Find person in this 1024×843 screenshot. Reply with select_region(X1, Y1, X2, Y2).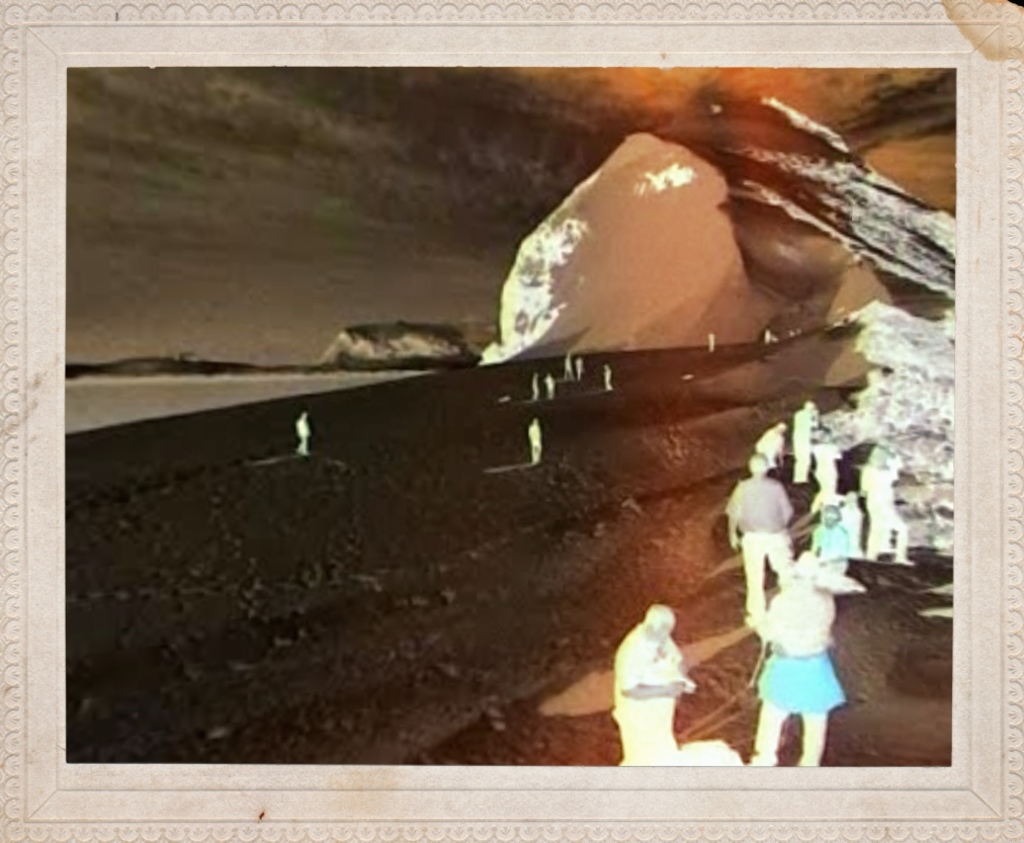
select_region(576, 355, 587, 377).
